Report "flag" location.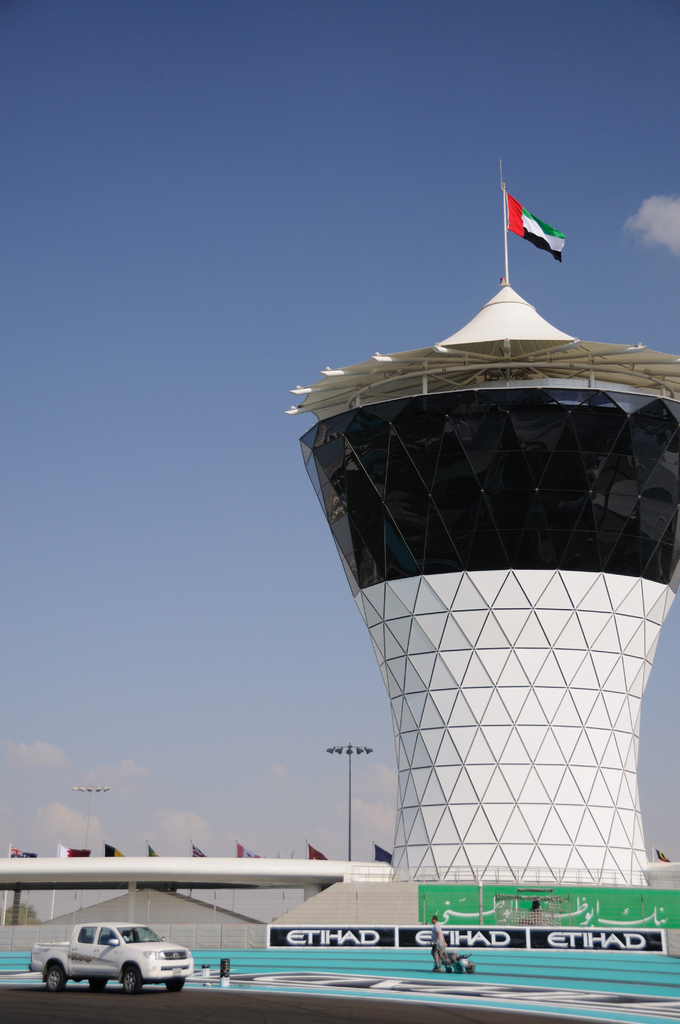
Report: <region>55, 841, 90, 858</region>.
